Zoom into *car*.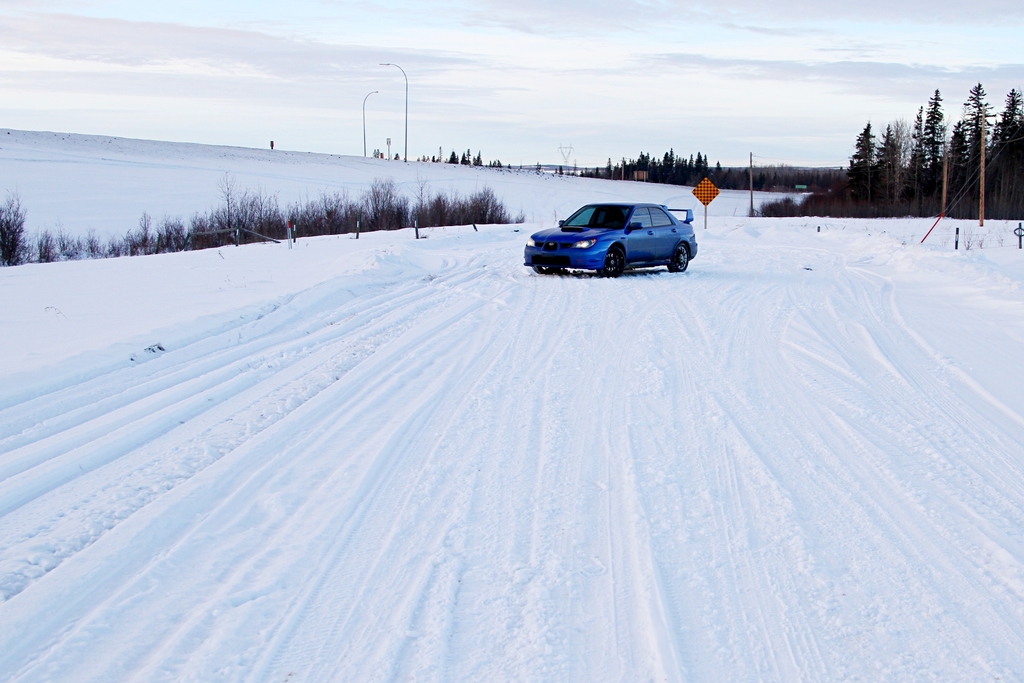
Zoom target: 534, 188, 706, 275.
